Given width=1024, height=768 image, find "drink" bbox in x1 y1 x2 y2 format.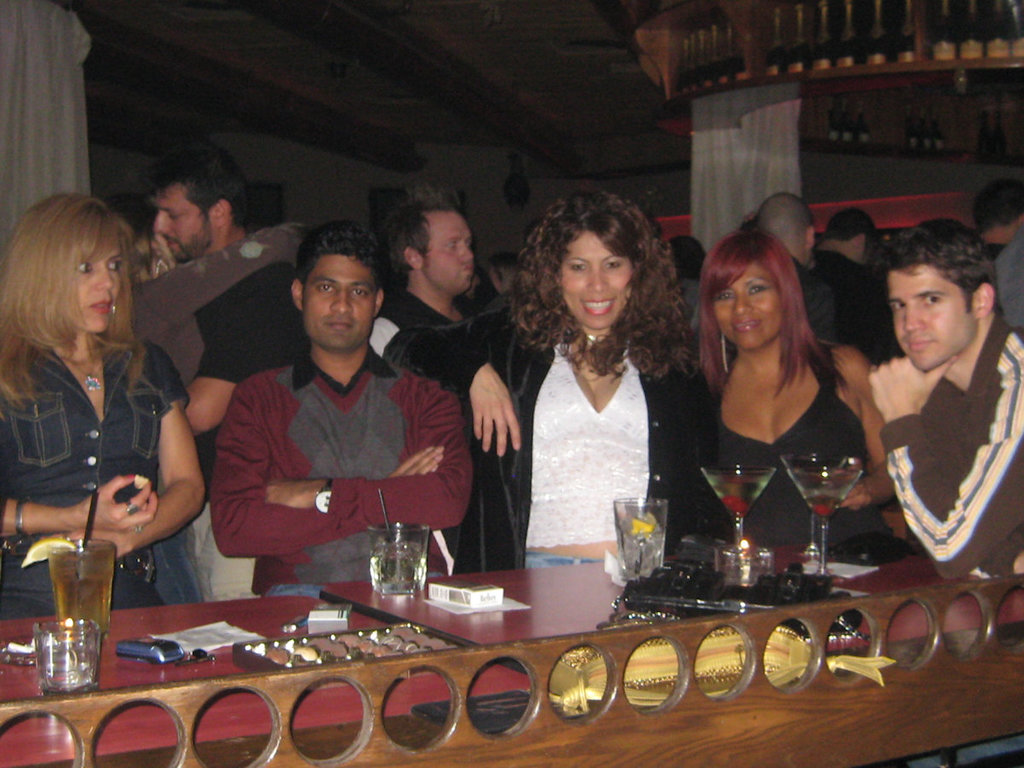
50 543 114 637.
